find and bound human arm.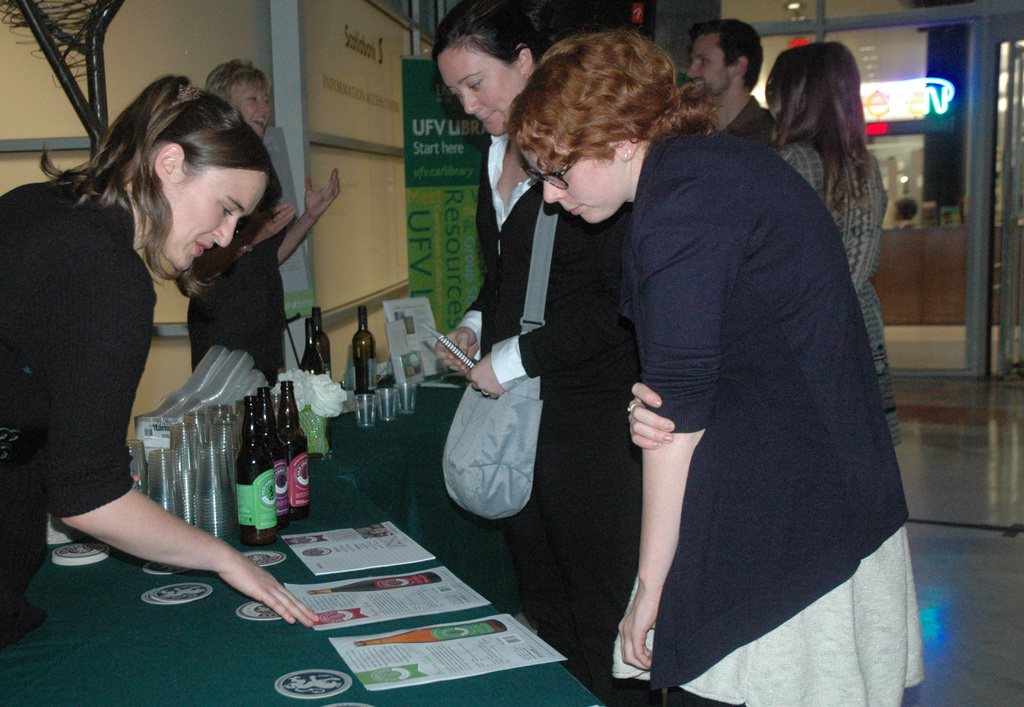
Bound: (left=623, top=381, right=676, bottom=452).
